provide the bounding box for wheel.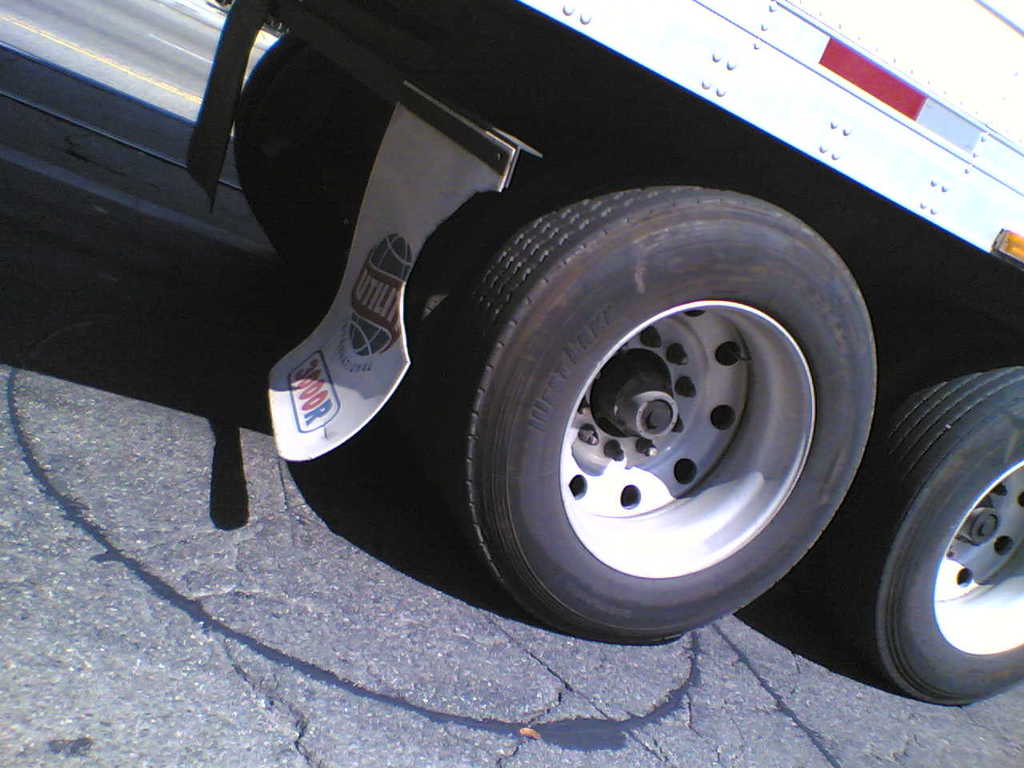
detection(400, 174, 624, 467).
